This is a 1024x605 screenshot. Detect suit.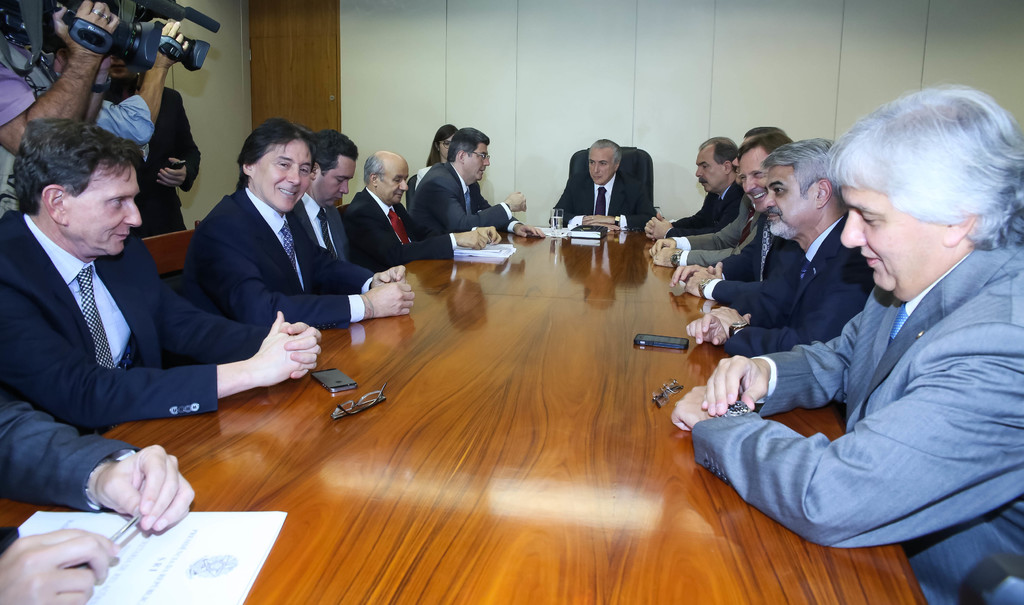
173, 178, 378, 335.
